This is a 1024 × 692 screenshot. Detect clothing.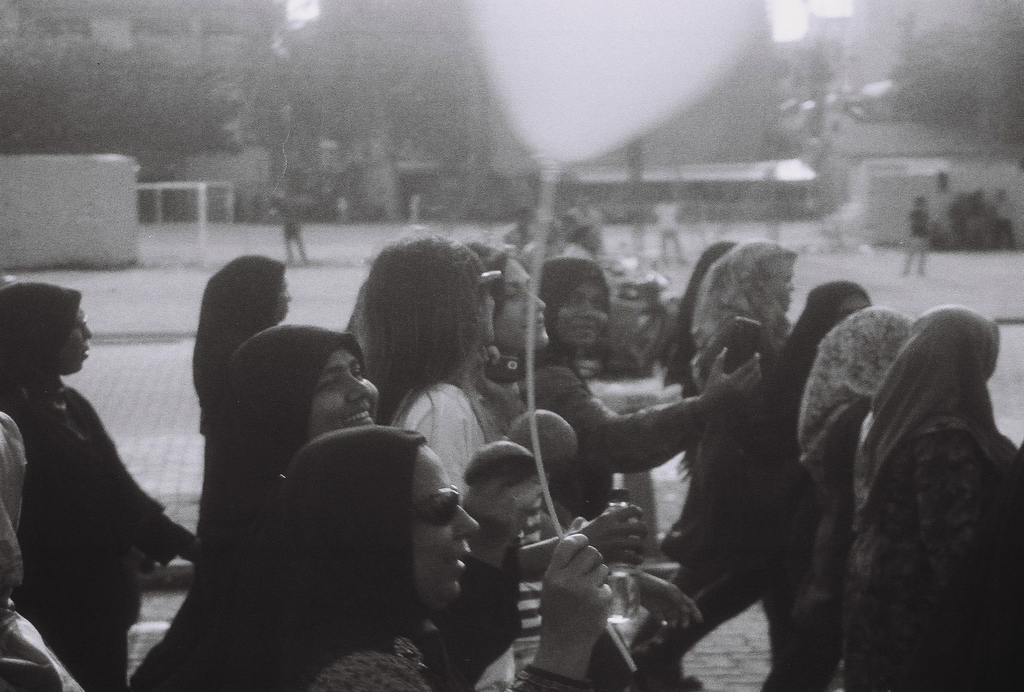
bbox(0, 413, 81, 691).
